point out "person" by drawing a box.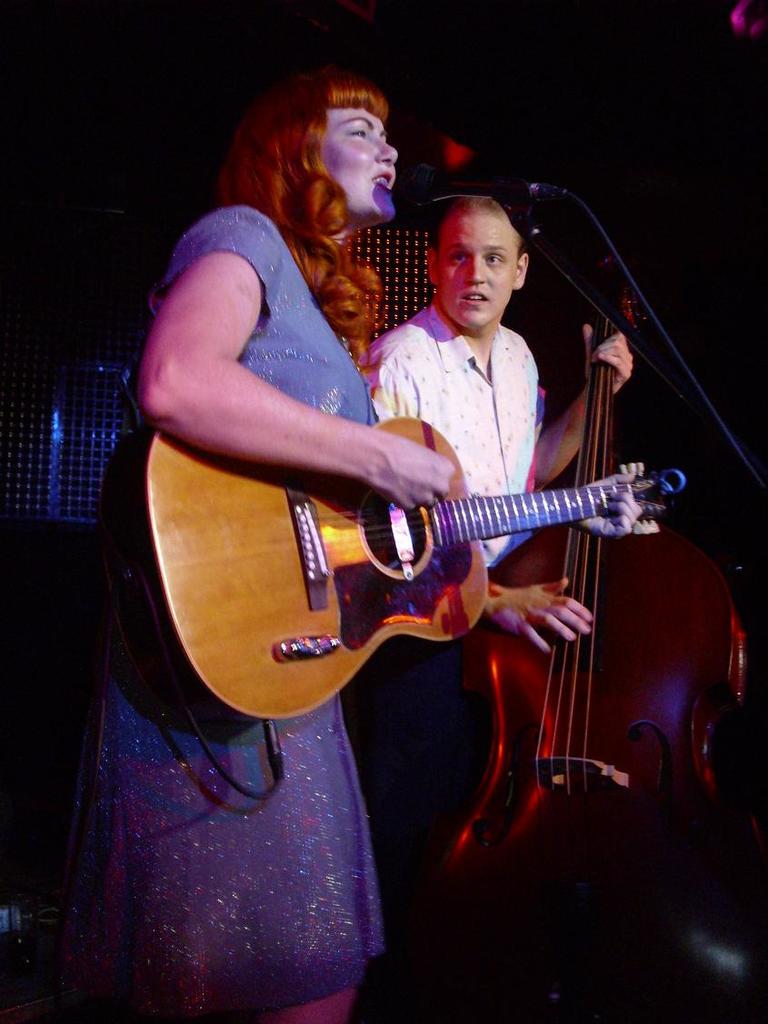
bbox(51, 77, 640, 1022).
